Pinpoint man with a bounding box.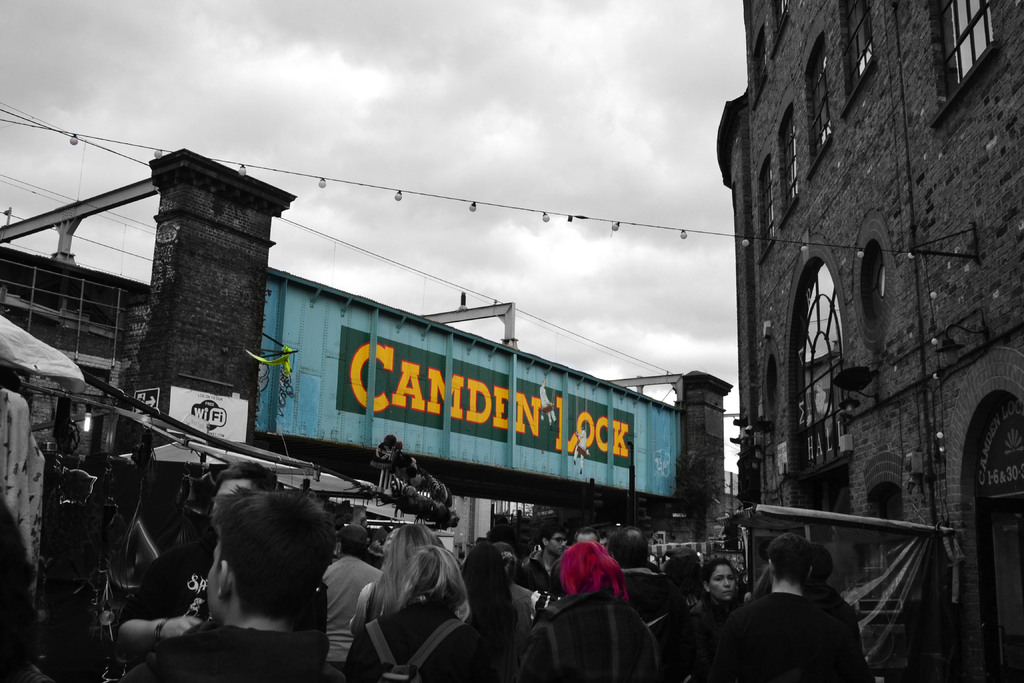
bbox(607, 528, 683, 621).
